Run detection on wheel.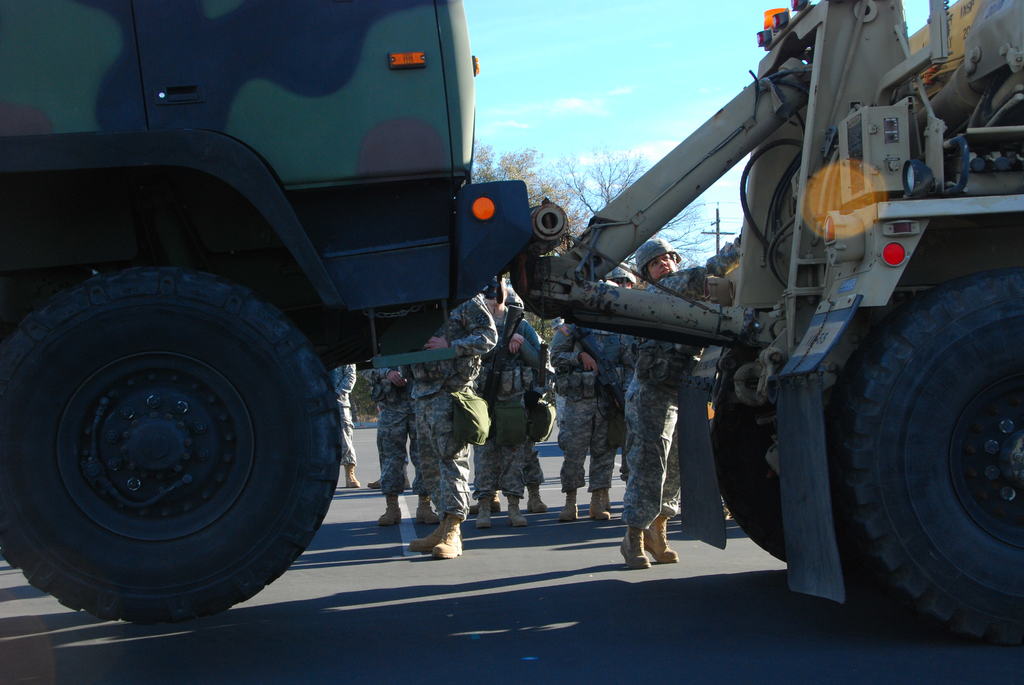
Result: (710, 359, 868, 561).
